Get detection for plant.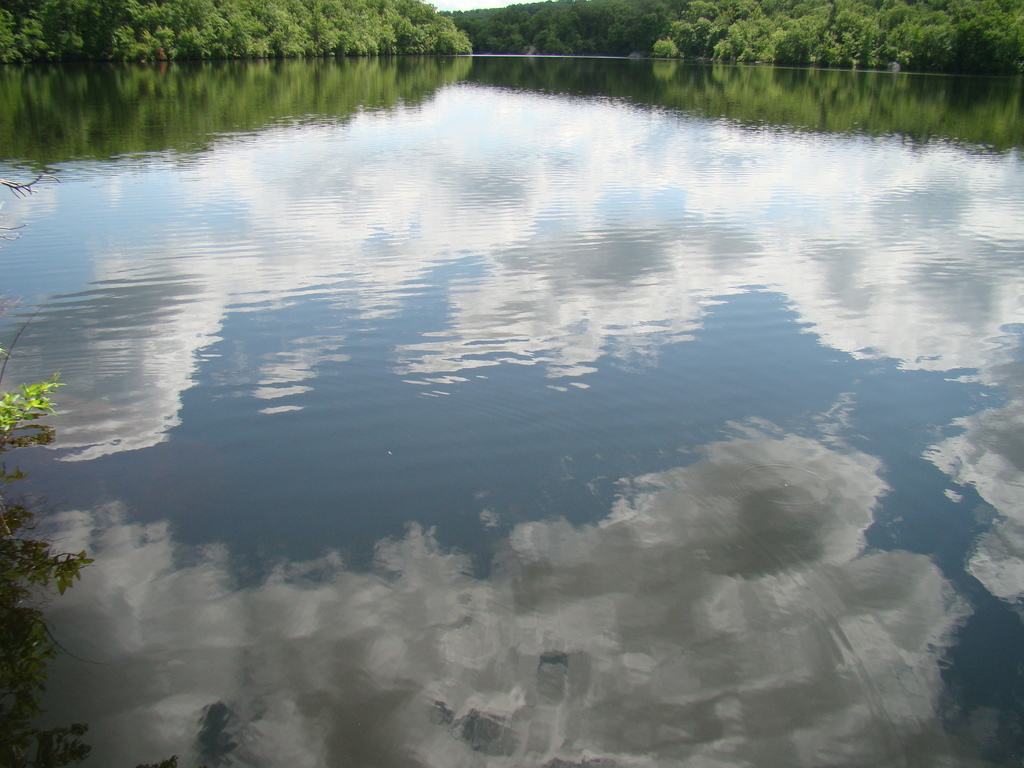
Detection: 0:345:65:447.
